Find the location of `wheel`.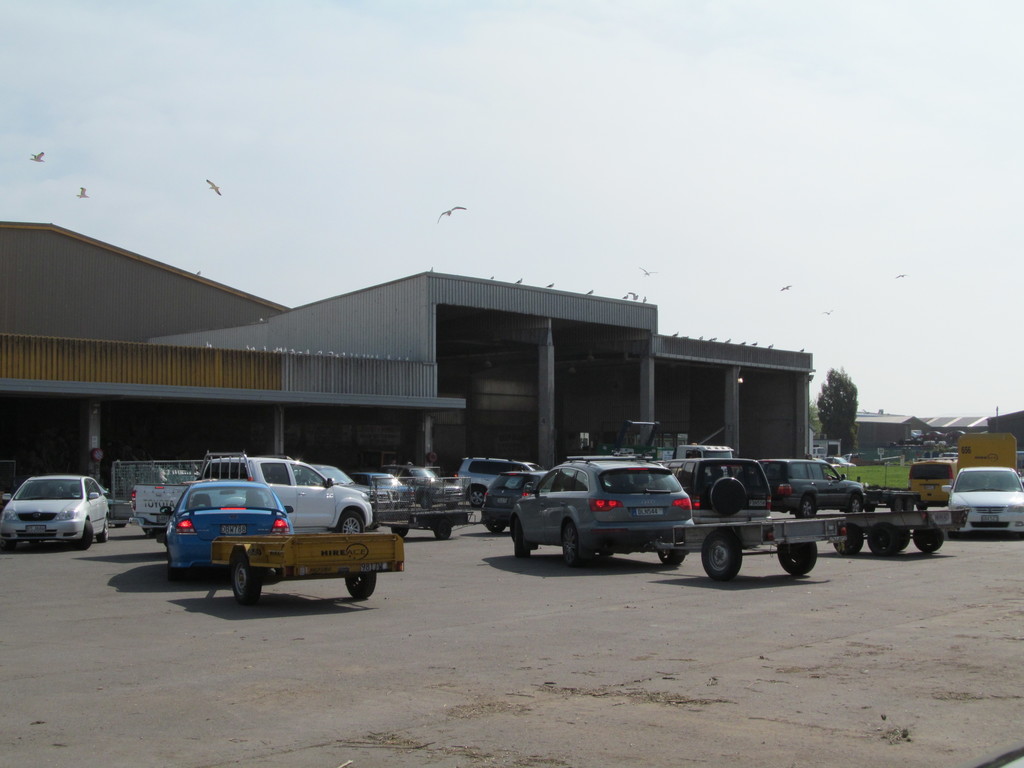
Location: BBox(516, 521, 531, 557).
